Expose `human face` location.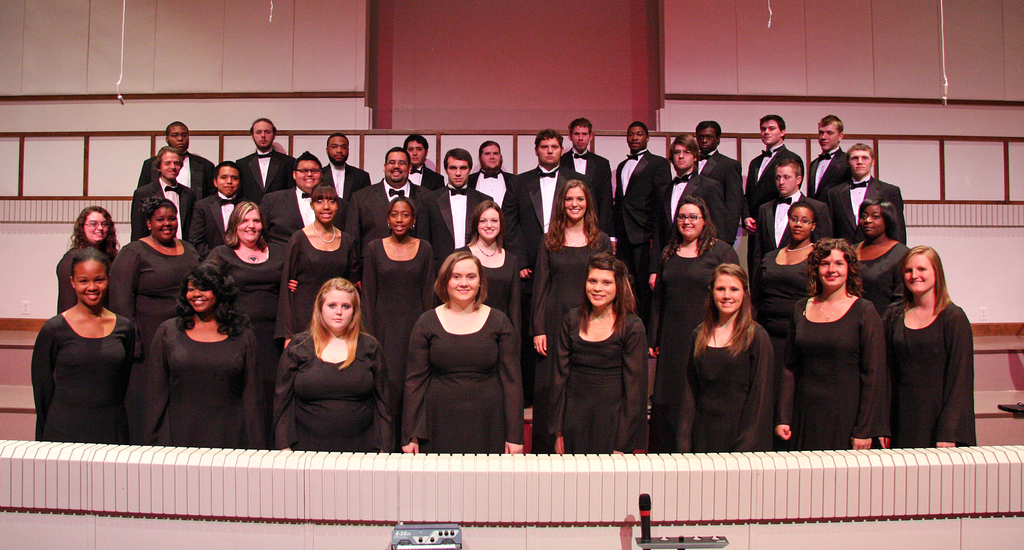
Exposed at region(444, 257, 479, 300).
